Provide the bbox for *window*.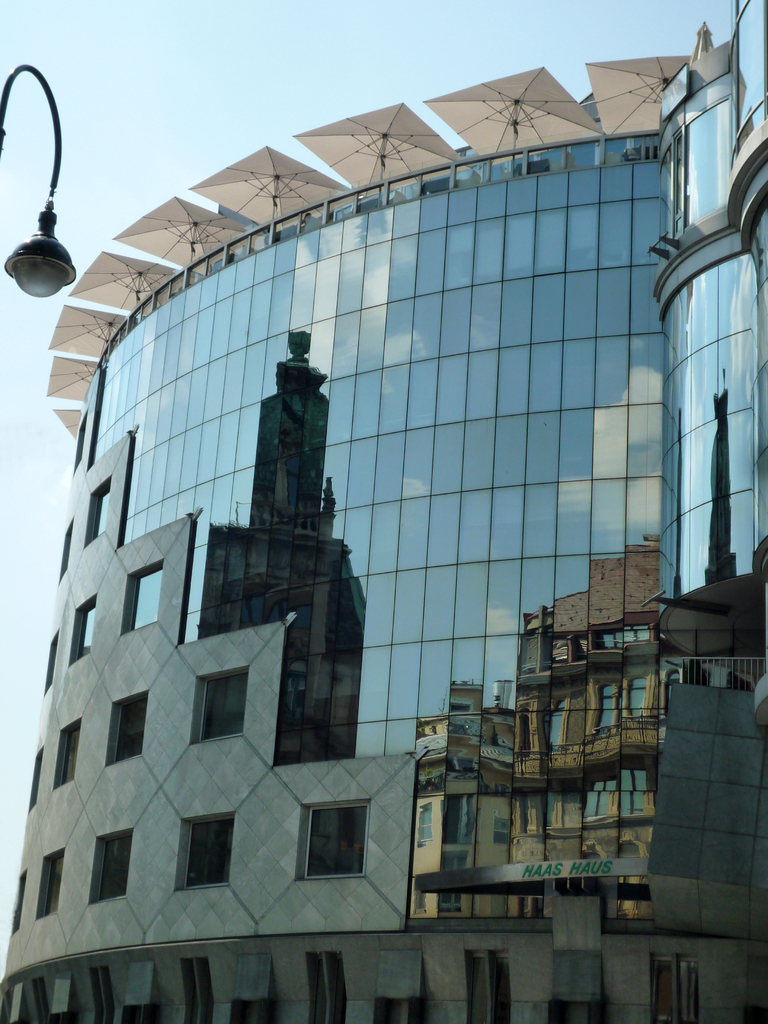
(471, 945, 511, 1023).
